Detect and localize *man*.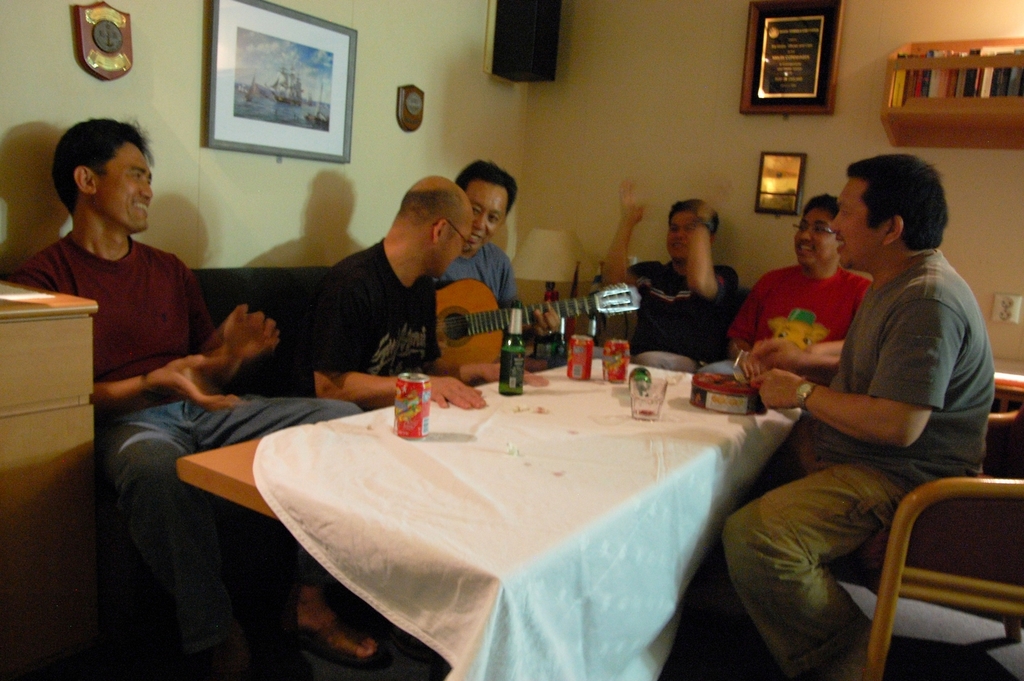
Localized at left=734, top=147, right=1013, bottom=649.
